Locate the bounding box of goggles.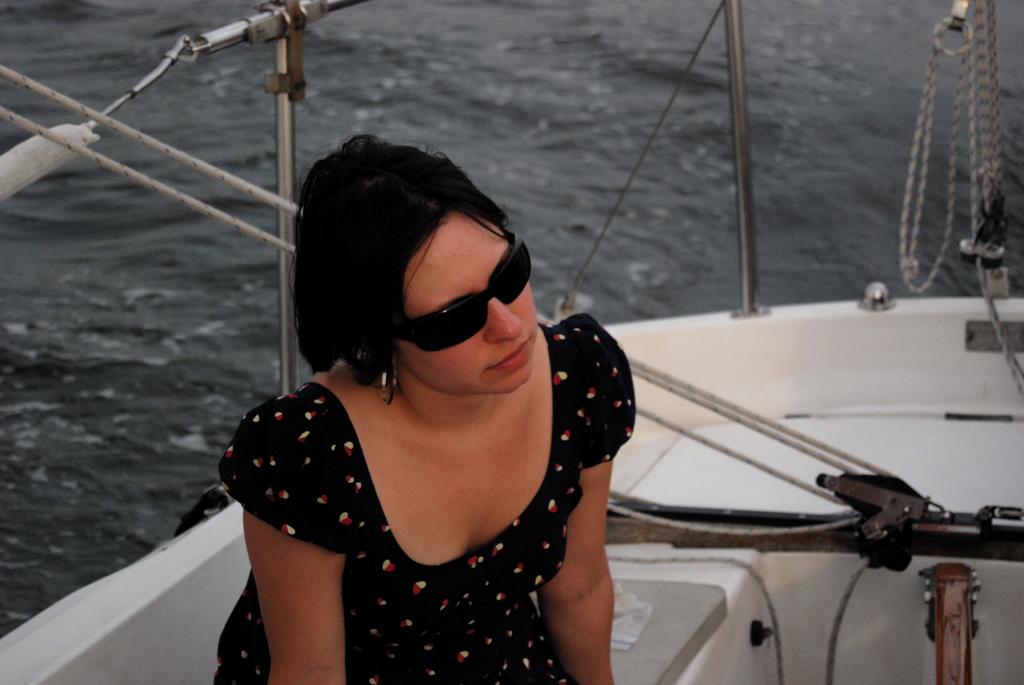
Bounding box: region(384, 226, 535, 355).
